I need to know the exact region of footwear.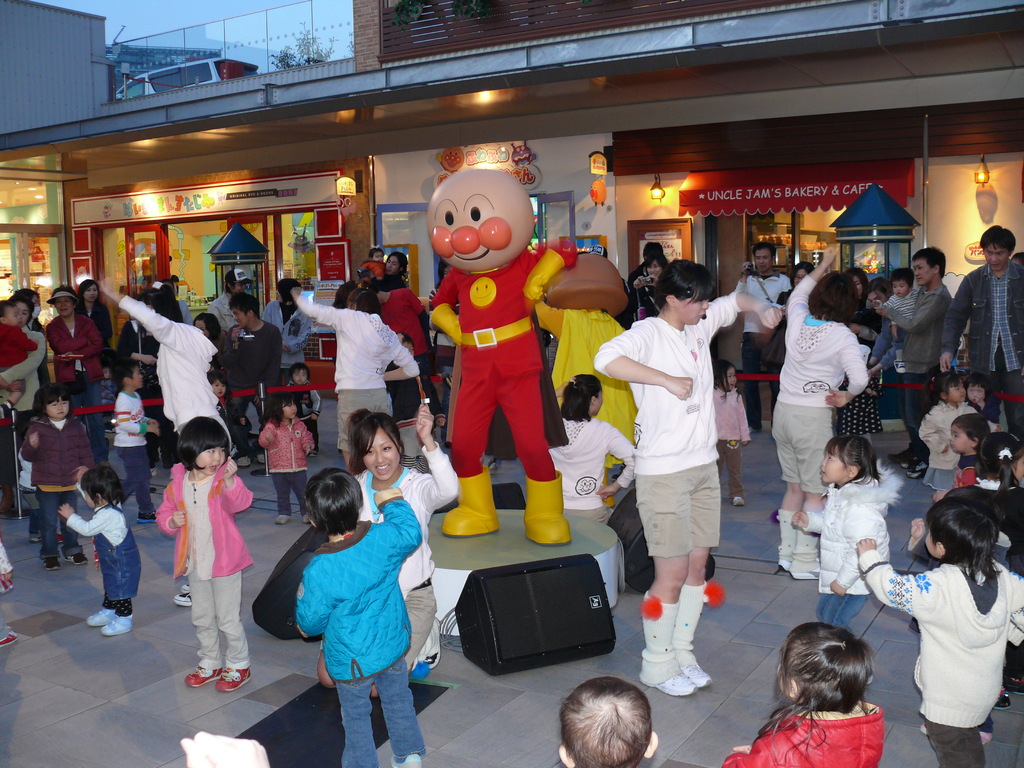
Region: box=[184, 590, 194, 605].
